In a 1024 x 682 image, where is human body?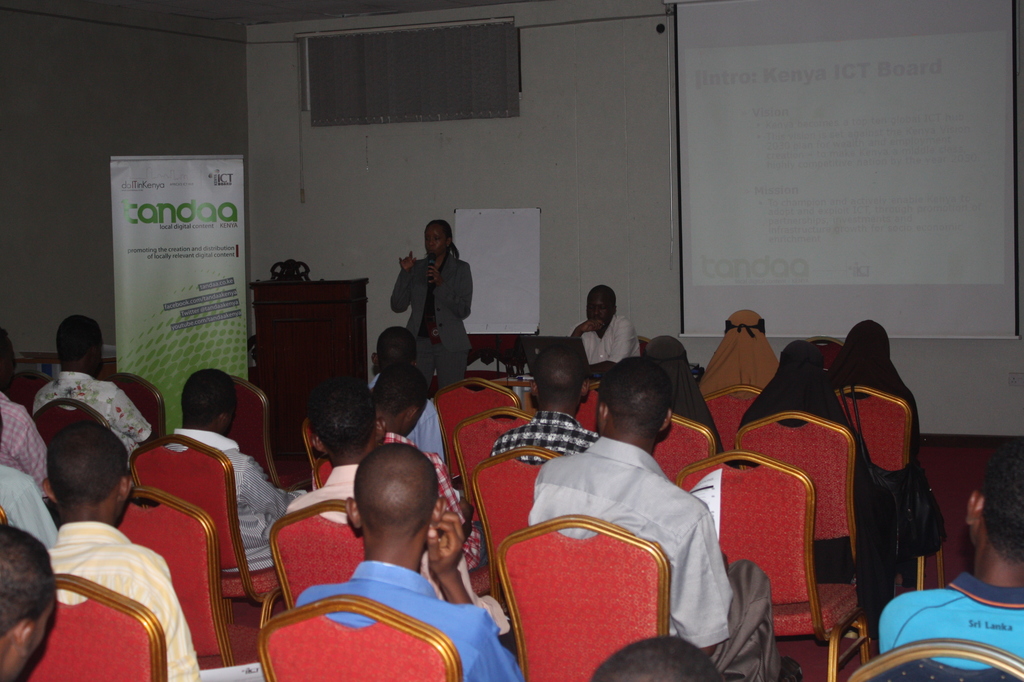
<region>729, 341, 861, 588</region>.
